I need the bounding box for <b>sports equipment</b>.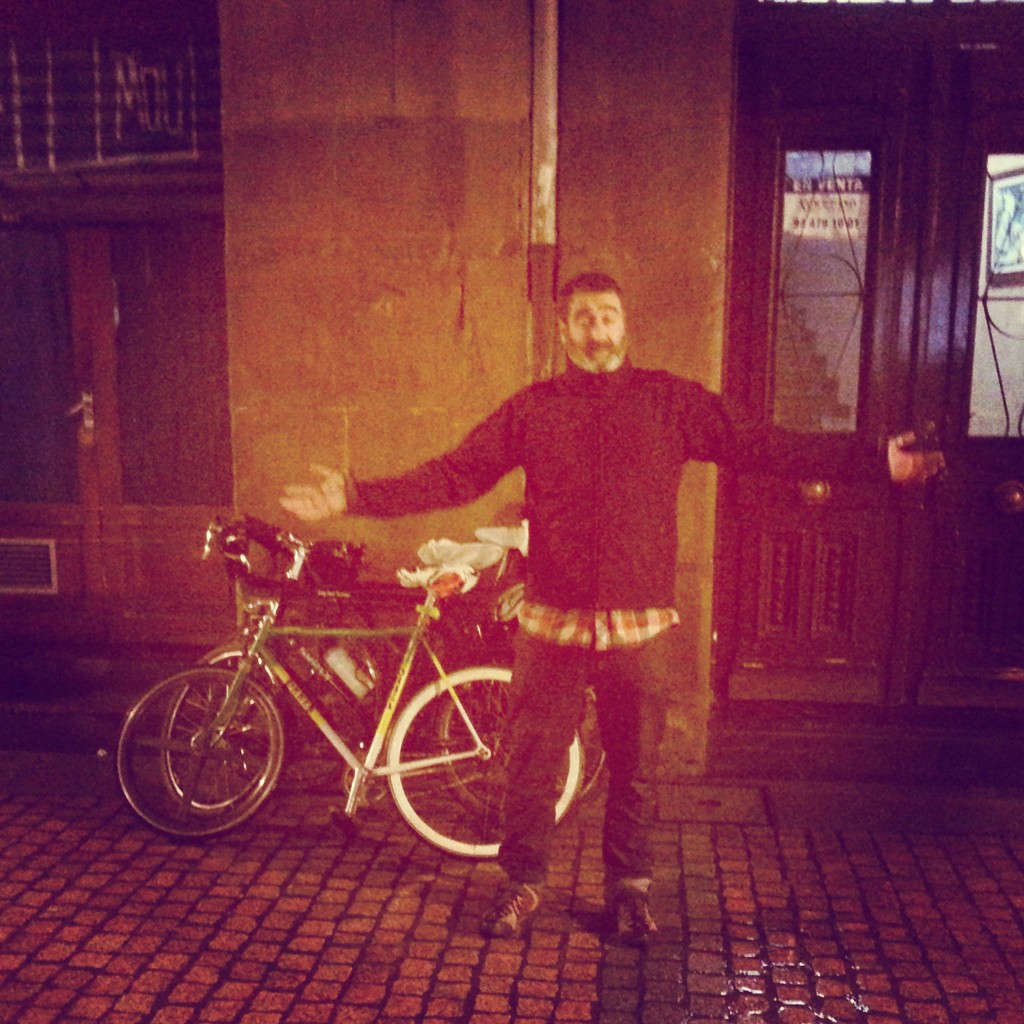
Here it is: bbox=(111, 565, 589, 865).
